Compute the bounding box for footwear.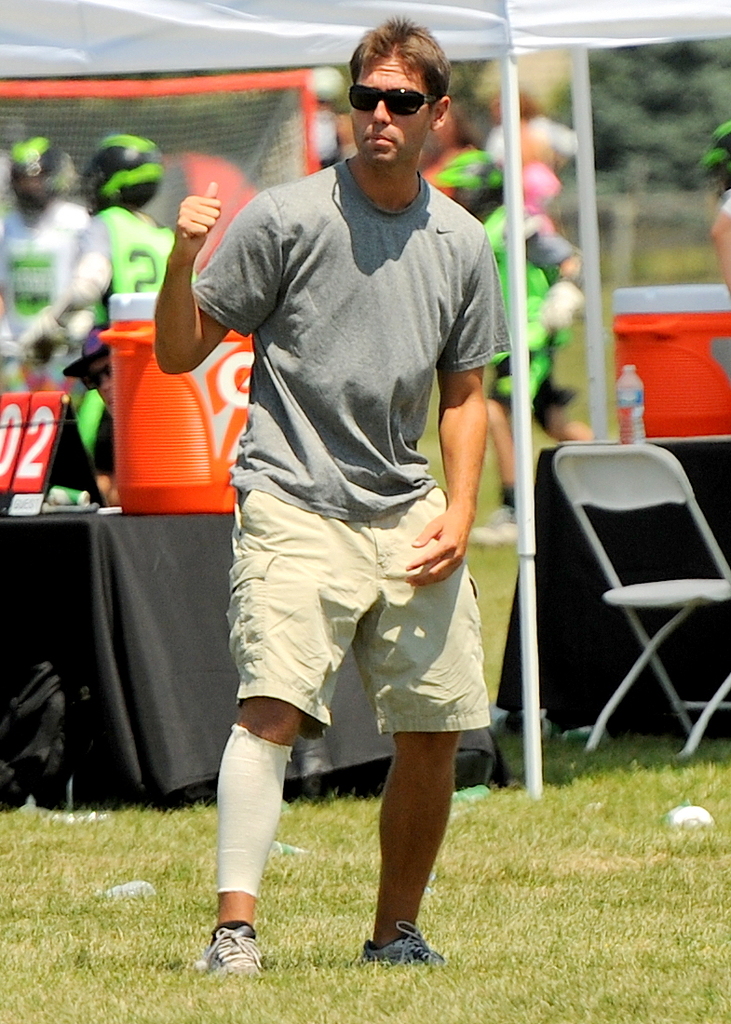
[left=194, top=917, right=264, bottom=995].
